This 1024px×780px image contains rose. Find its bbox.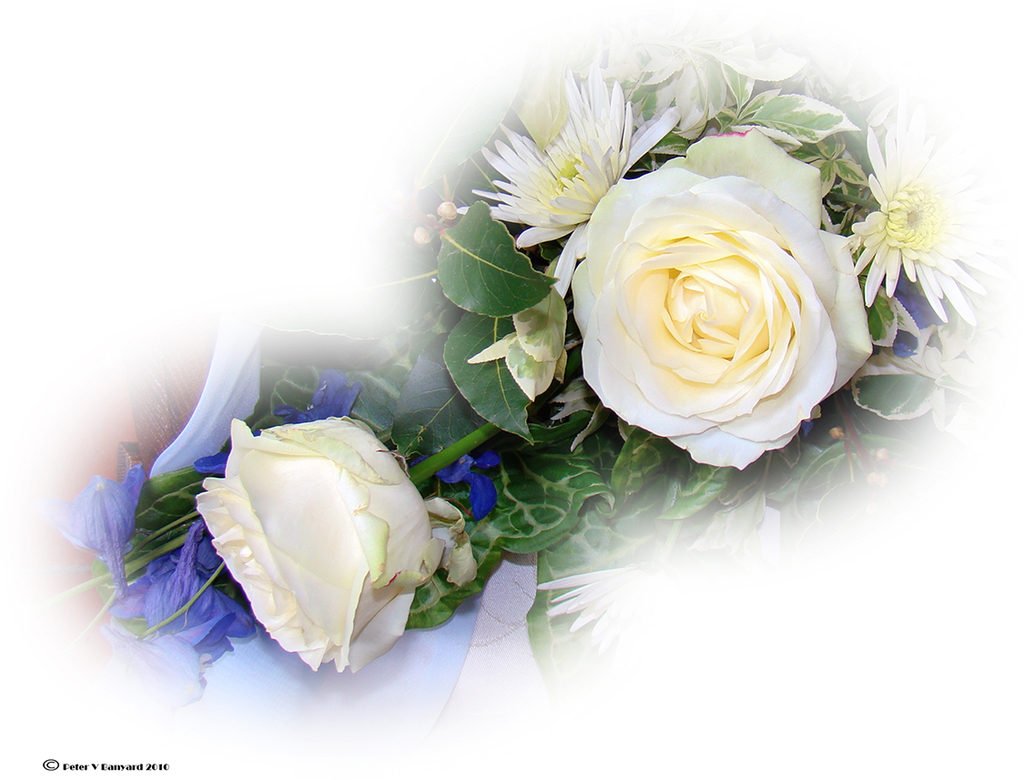
box=[564, 128, 880, 476].
